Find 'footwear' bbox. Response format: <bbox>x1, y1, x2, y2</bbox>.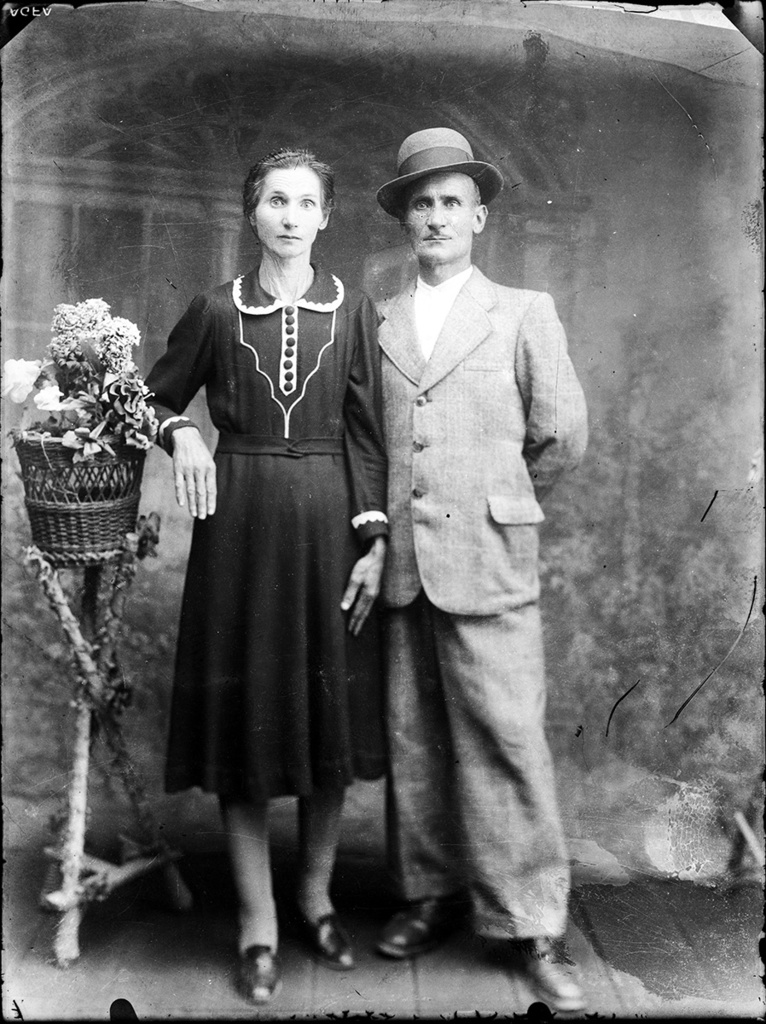
<bbox>221, 915, 287, 1009</bbox>.
